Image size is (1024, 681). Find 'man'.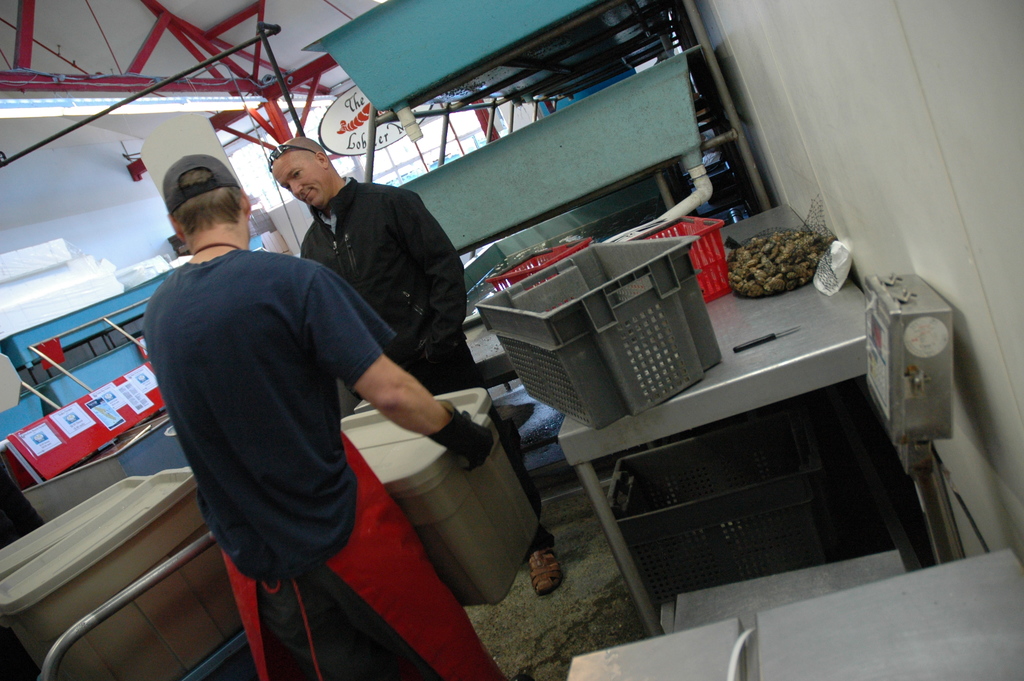
145:152:509:680.
